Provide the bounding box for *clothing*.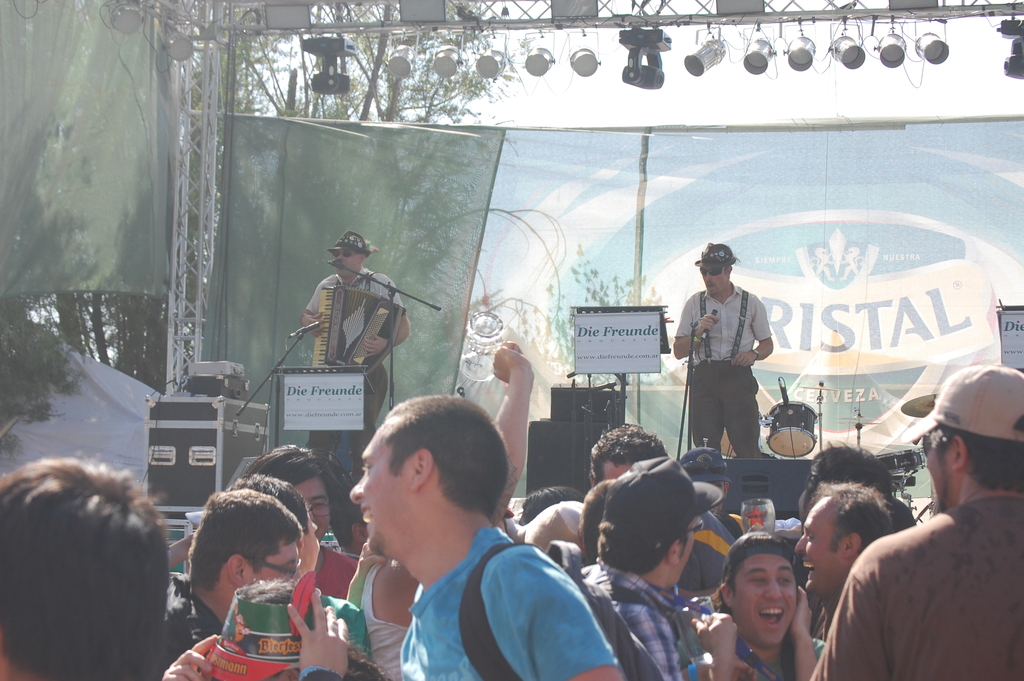
l=689, t=249, r=794, b=466.
